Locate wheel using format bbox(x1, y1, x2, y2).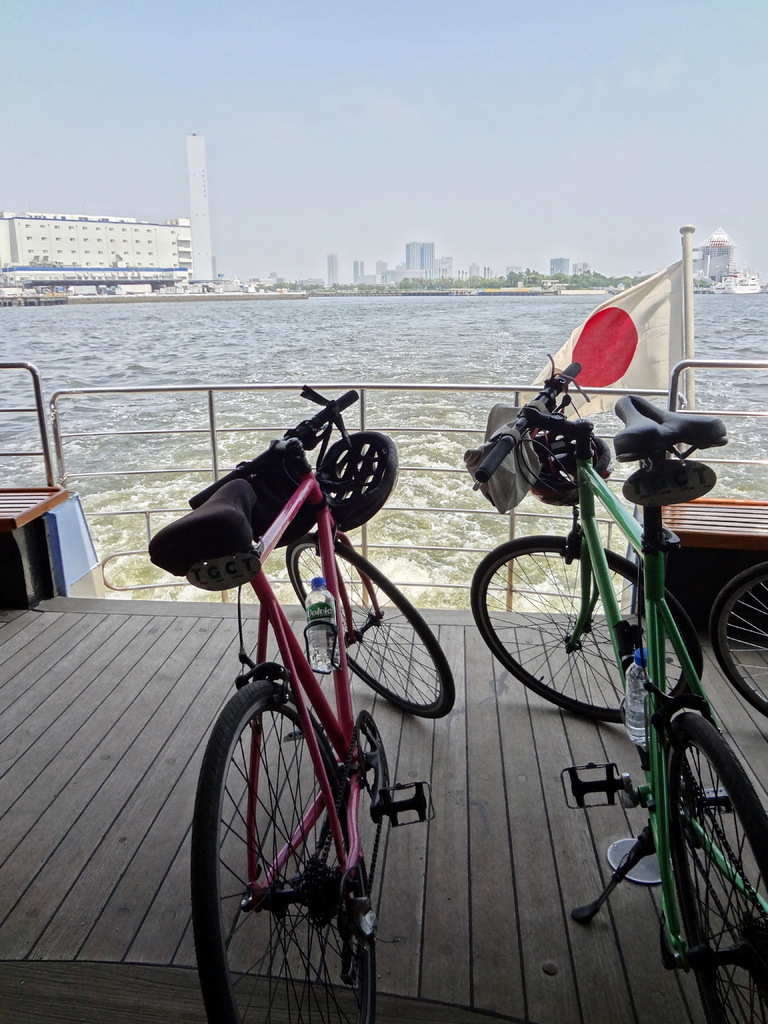
bbox(191, 680, 381, 1023).
